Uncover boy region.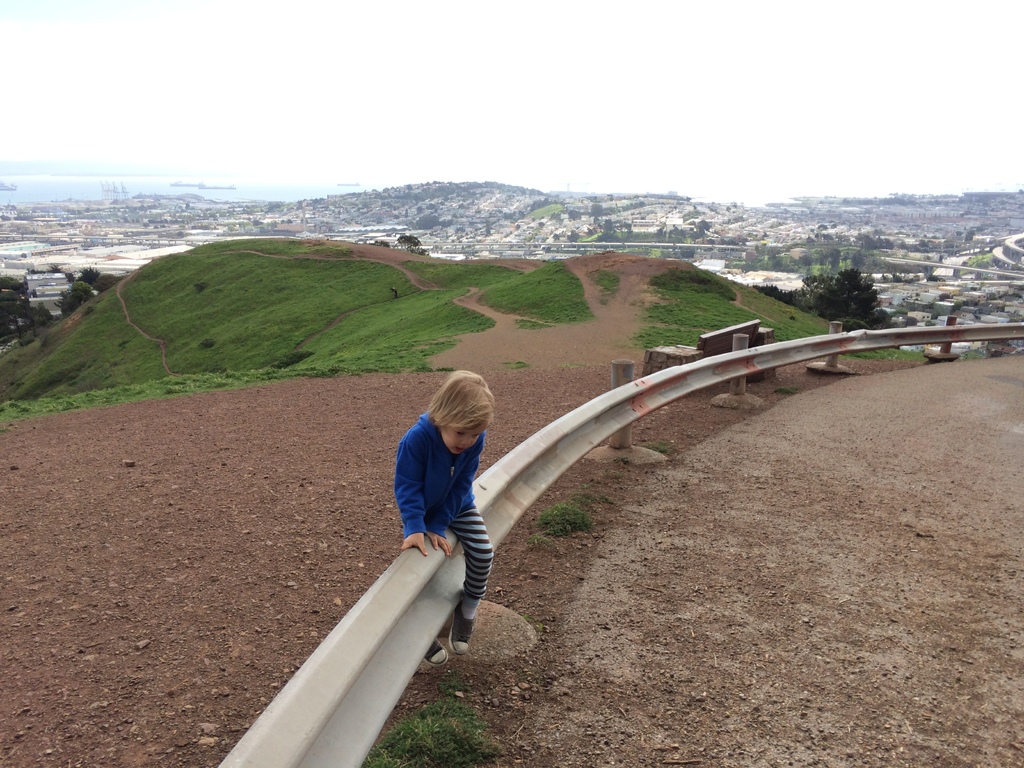
Uncovered: {"left": 390, "top": 364, "right": 499, "bottom": 651}.
